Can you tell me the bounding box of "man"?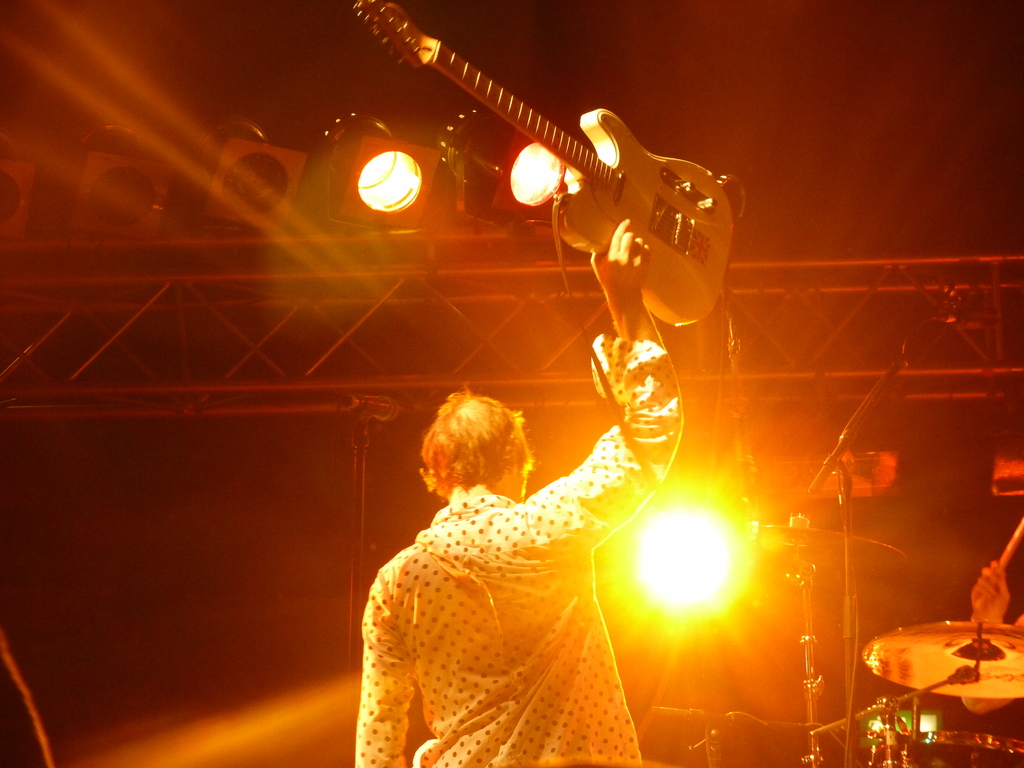
select_region(353, 271, 703, 743).
